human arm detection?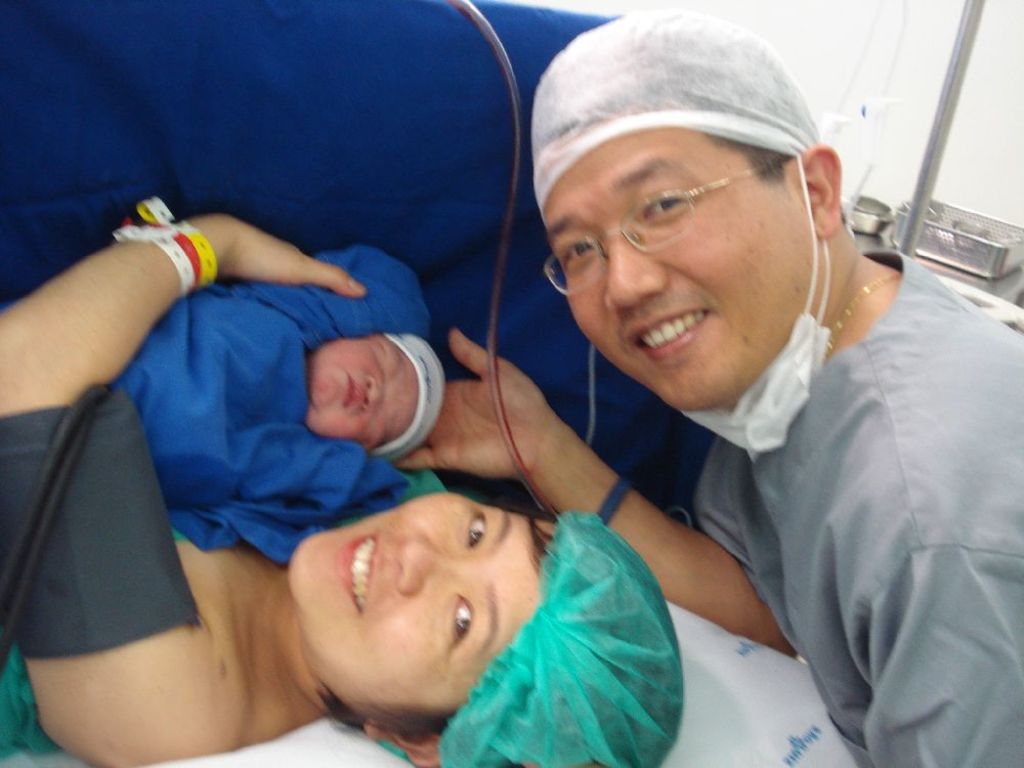
[x1=874, y1=547, x2=1021, y2=767]
